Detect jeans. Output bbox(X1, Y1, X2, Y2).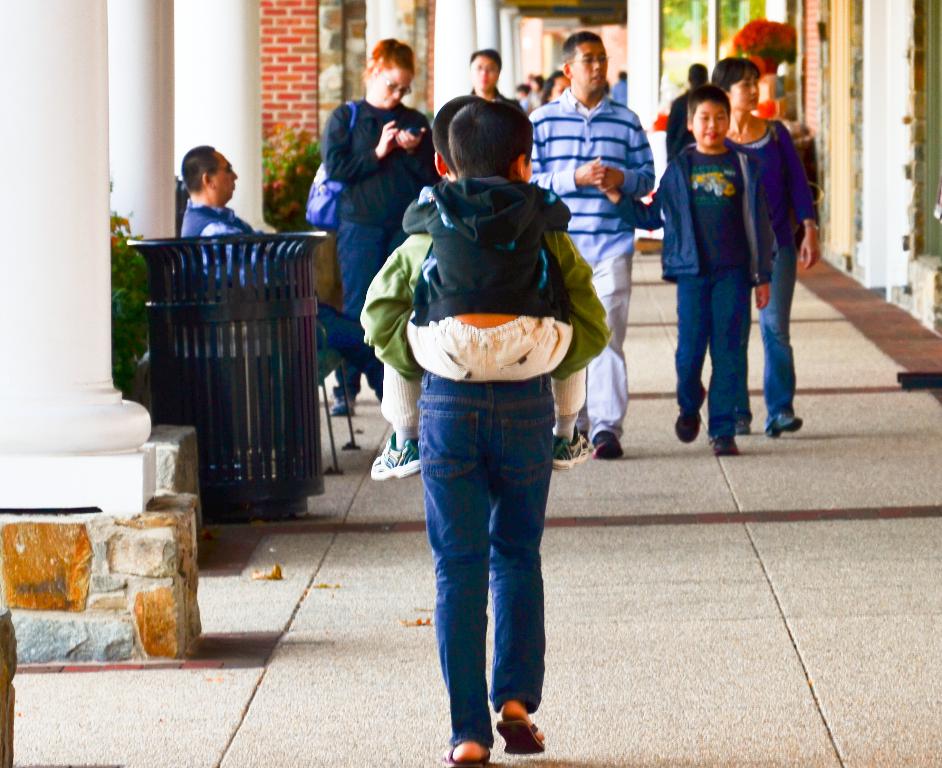
bbox(674, 269, 749, 441).
